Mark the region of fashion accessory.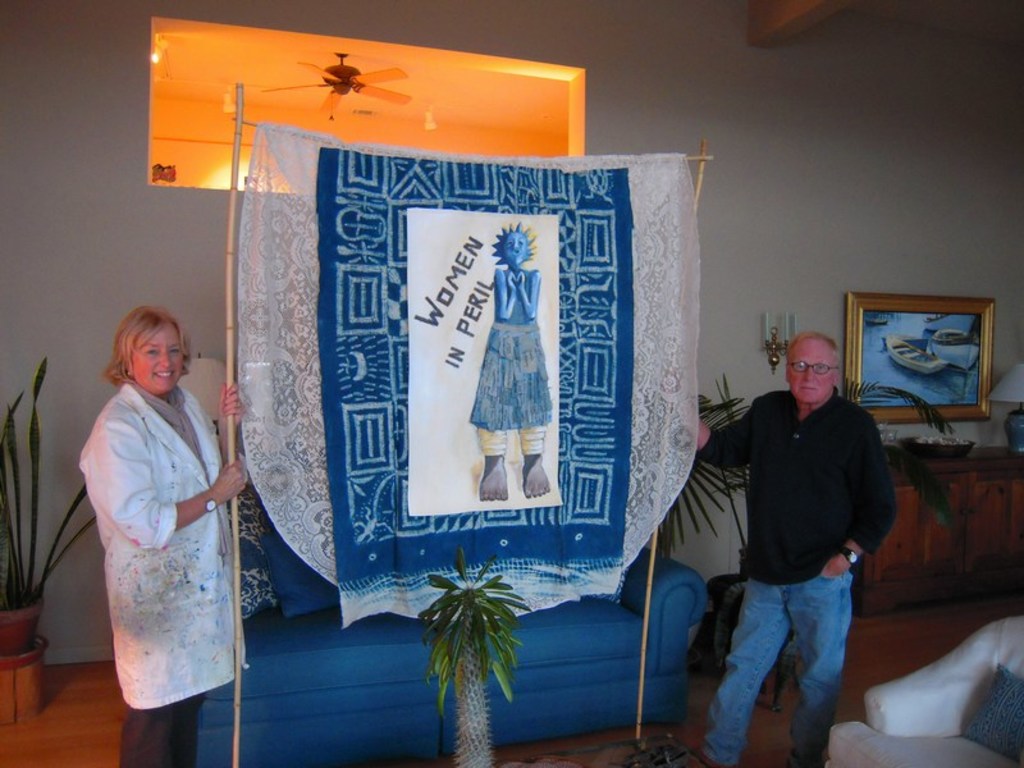
Region: pyautogui.locateOnScreen(198, 489, 219, 512).
